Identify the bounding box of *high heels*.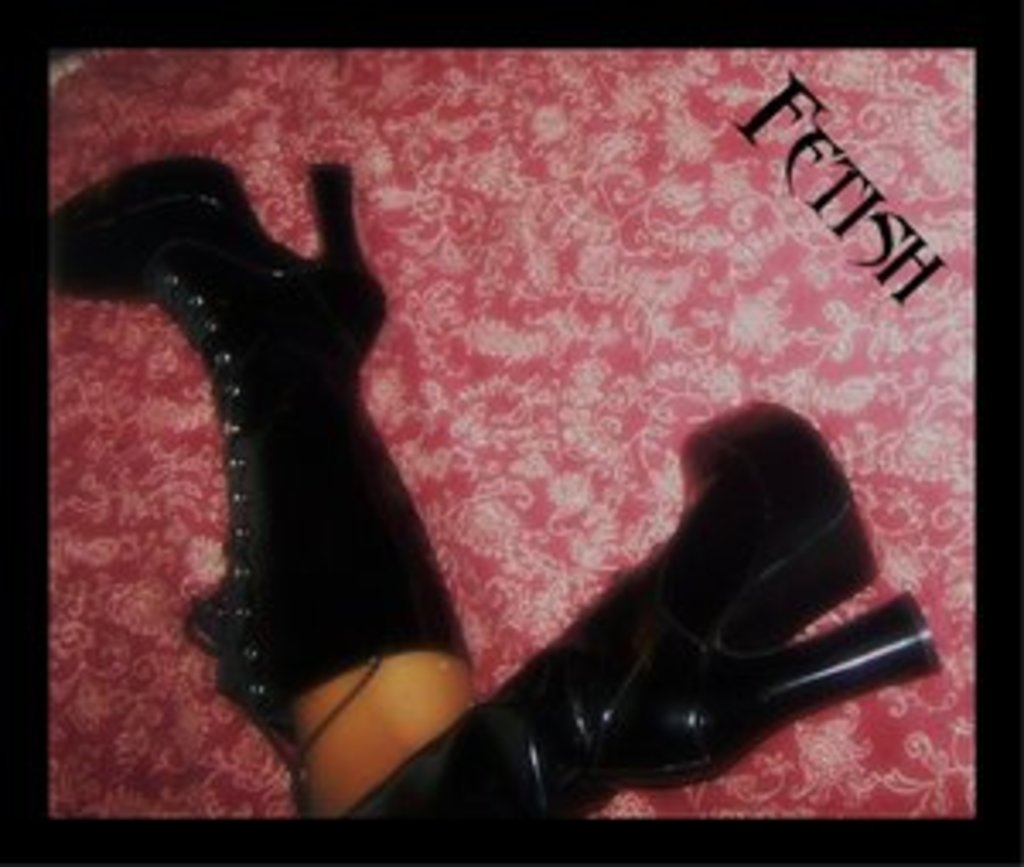
x1=348, y1=399, x2=952, y2=823.
